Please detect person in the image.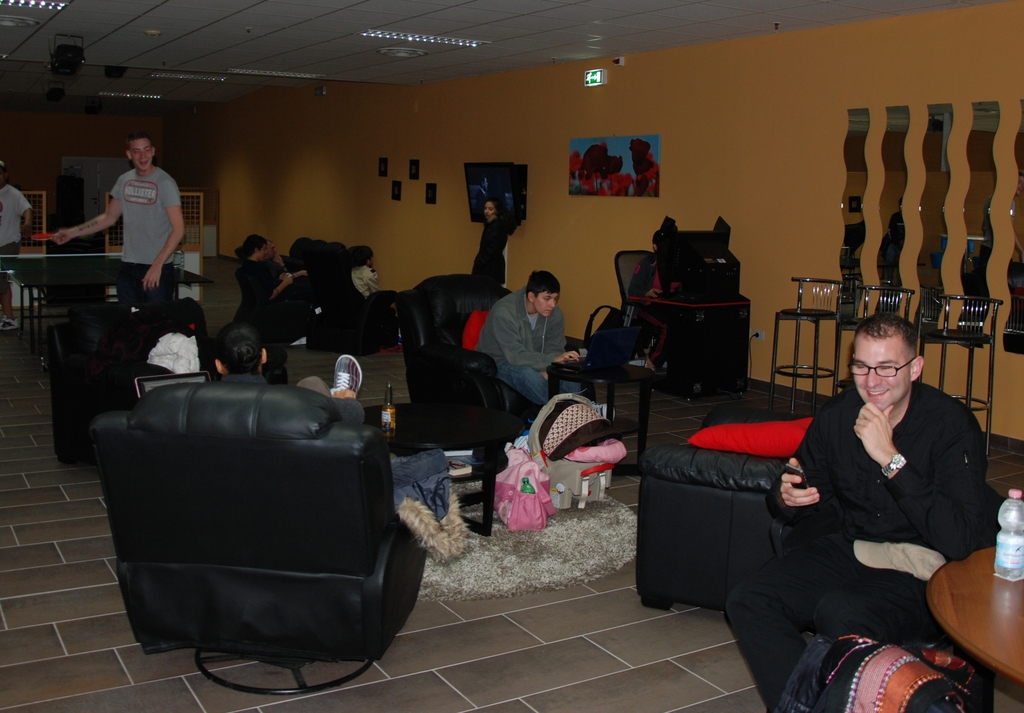
l=84, t=132, r=180, b=327.
